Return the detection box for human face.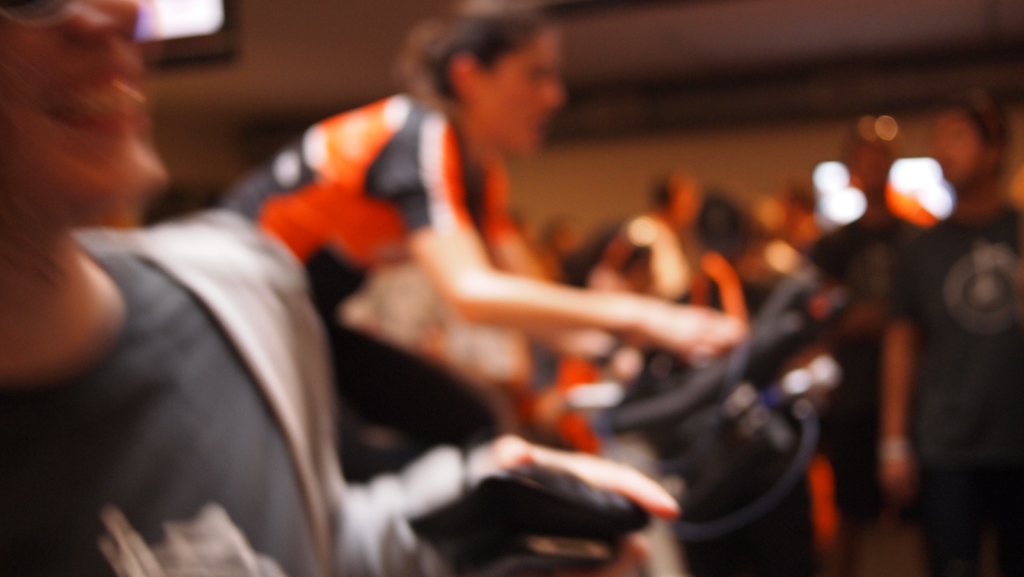
[left=2, top=0, right=170, bottom=224].
